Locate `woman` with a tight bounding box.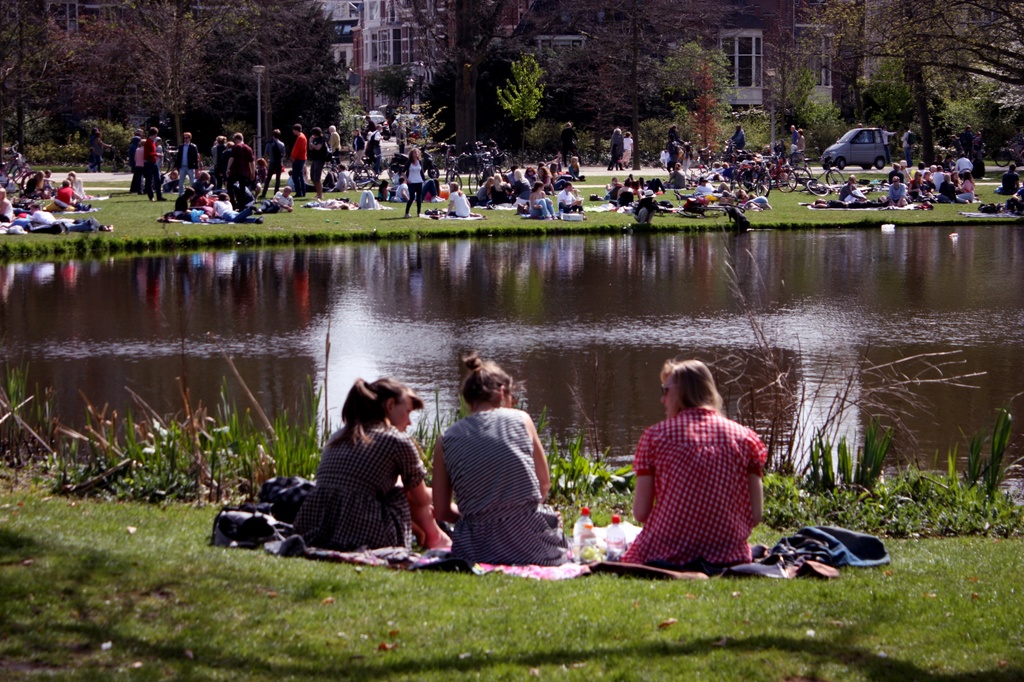
[618,131,640,166].
